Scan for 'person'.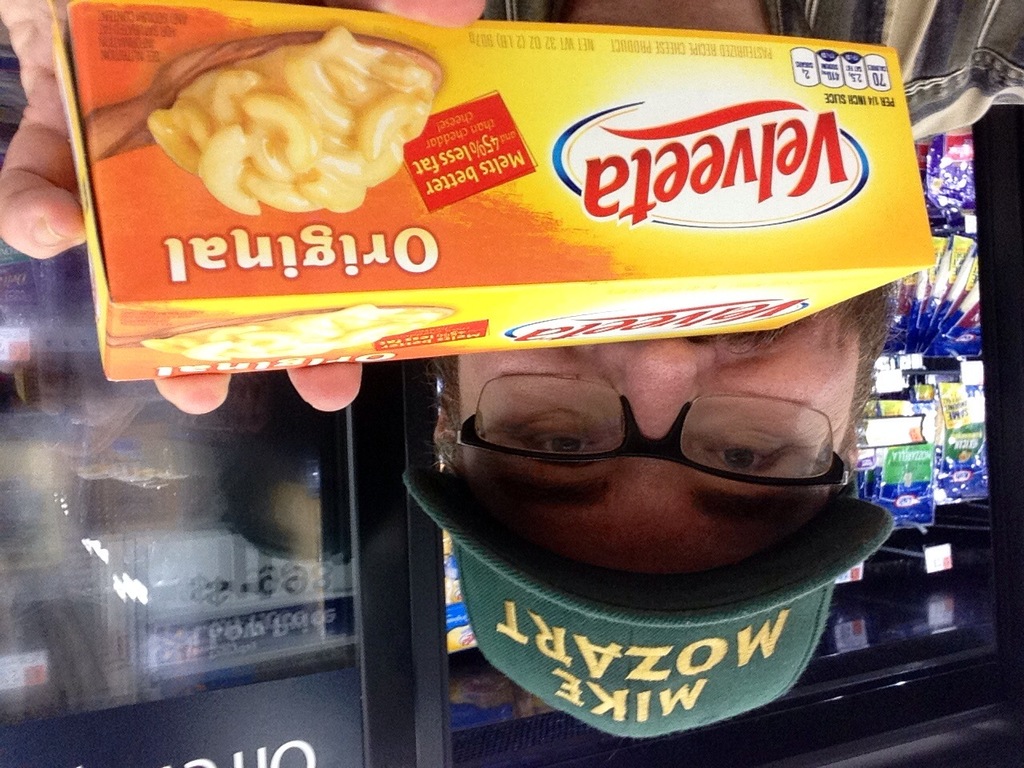
Scan result: l=0, t=0, r=1023, b=740.
